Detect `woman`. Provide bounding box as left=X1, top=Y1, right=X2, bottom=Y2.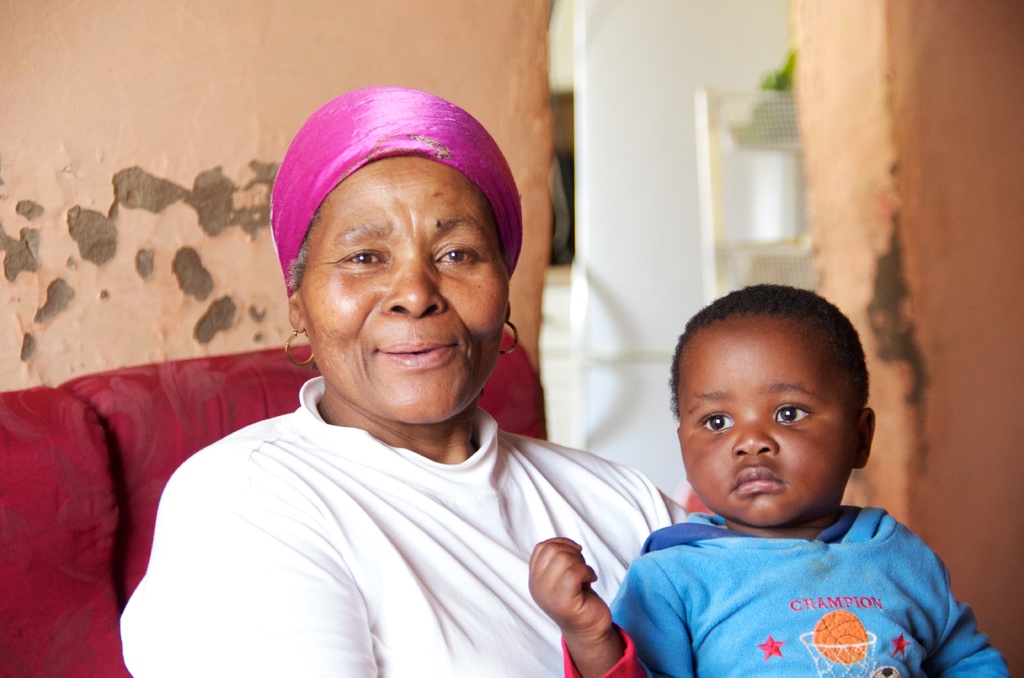
left=118, top=85, right=694, bottom=677.
